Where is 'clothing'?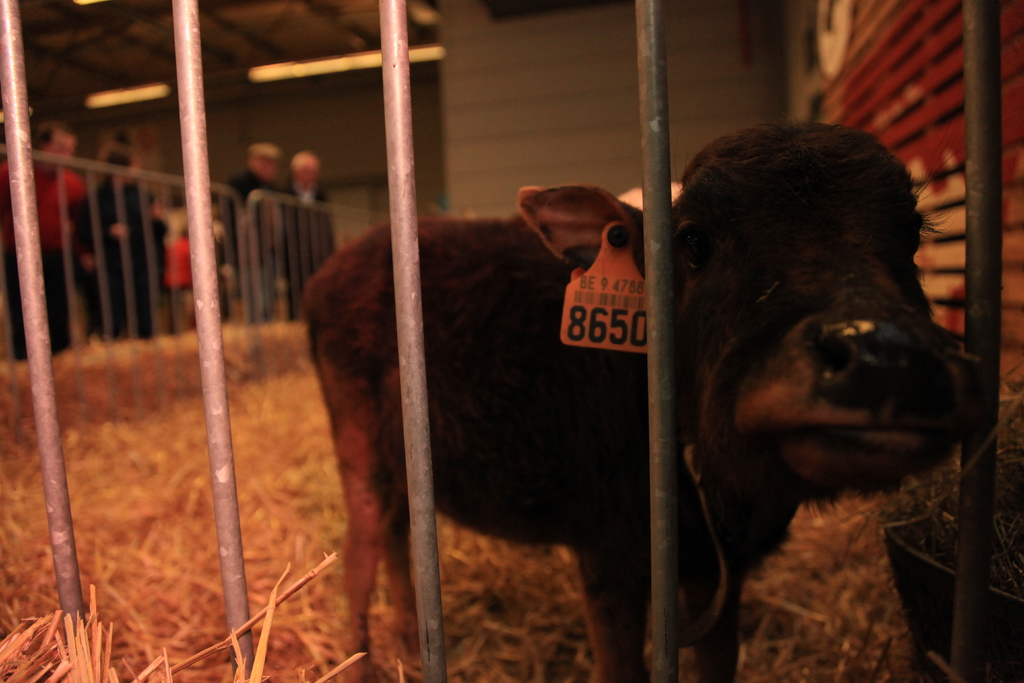
0:160:68:359.
